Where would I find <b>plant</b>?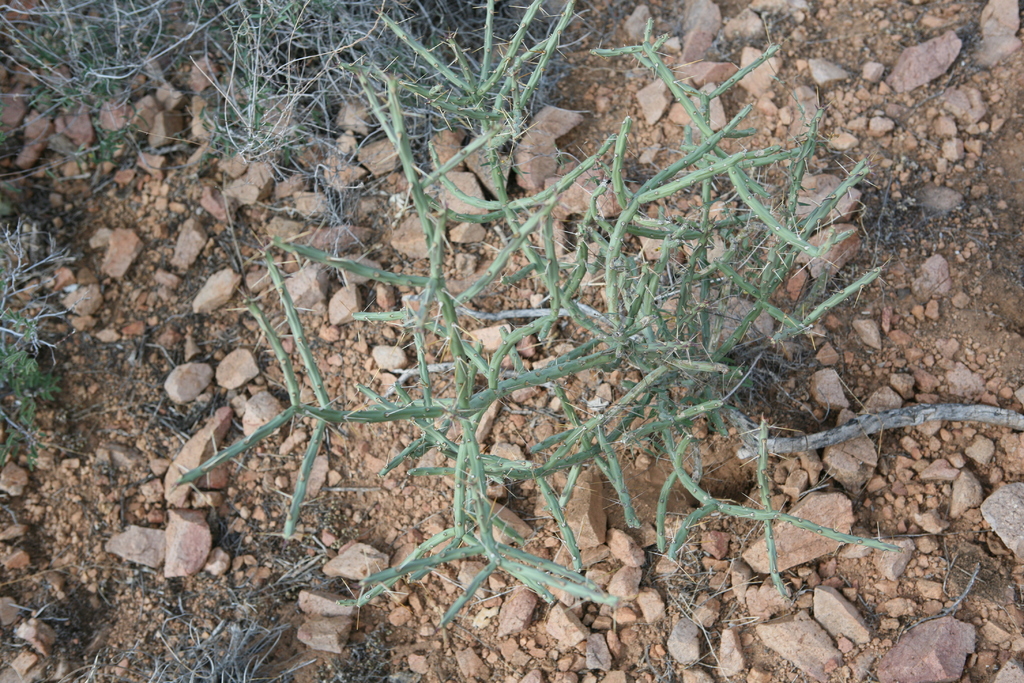
At bbox(337, 537, 624, 630).
